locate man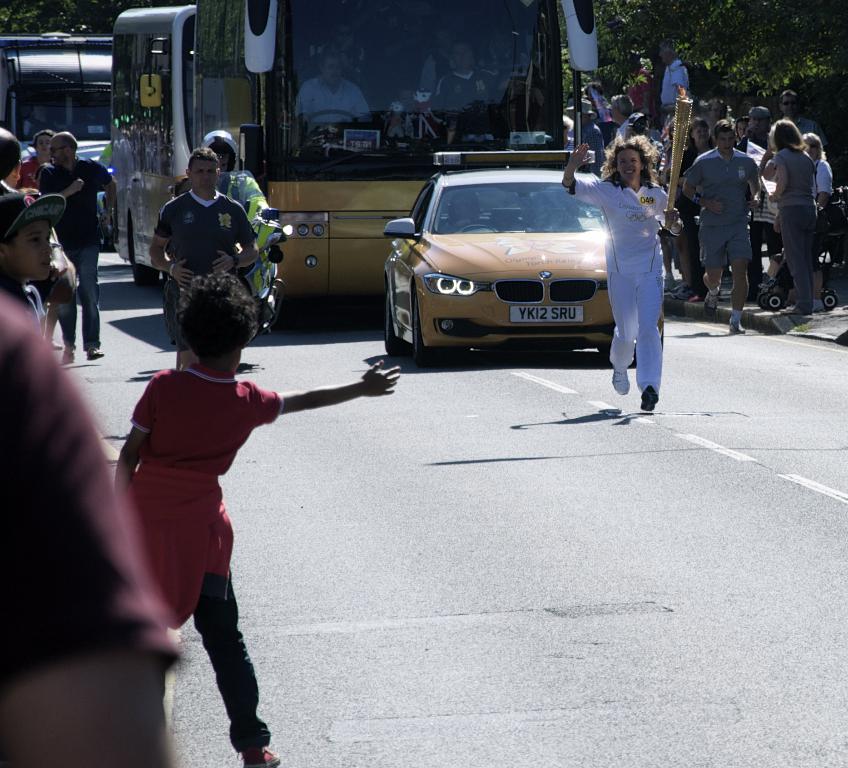
x1=295 y1=50 x2=369 y2=121
